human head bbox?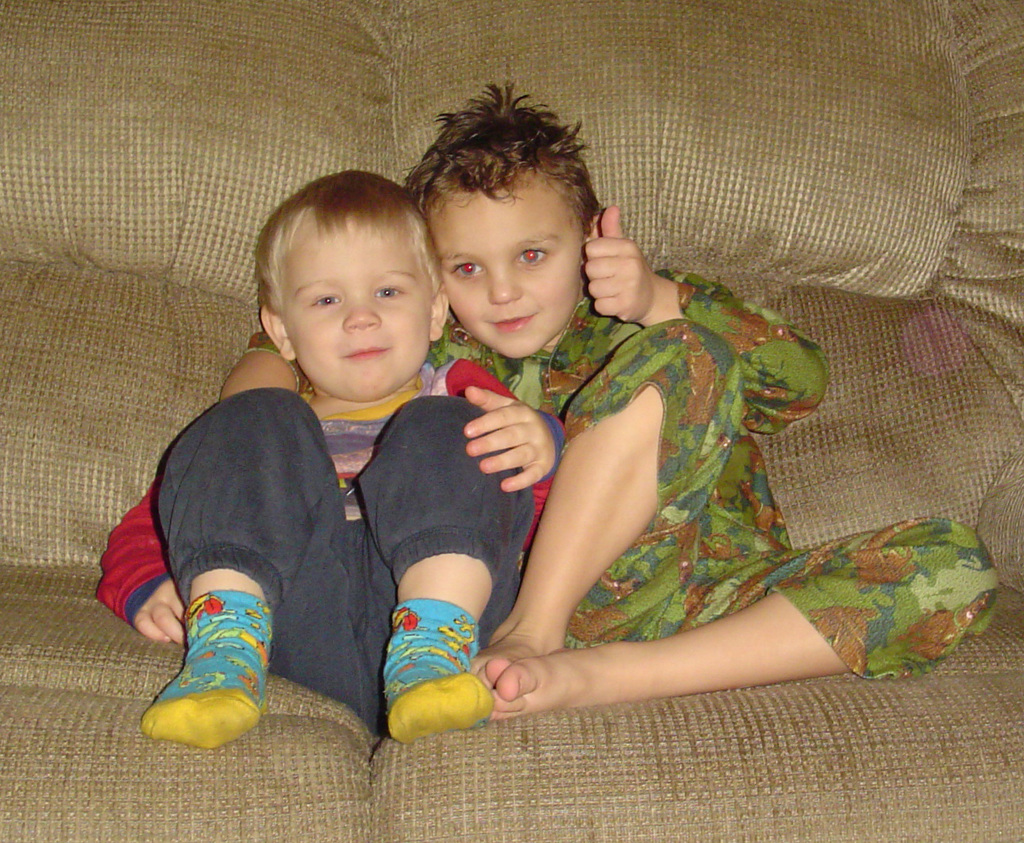
260,171,451,402
